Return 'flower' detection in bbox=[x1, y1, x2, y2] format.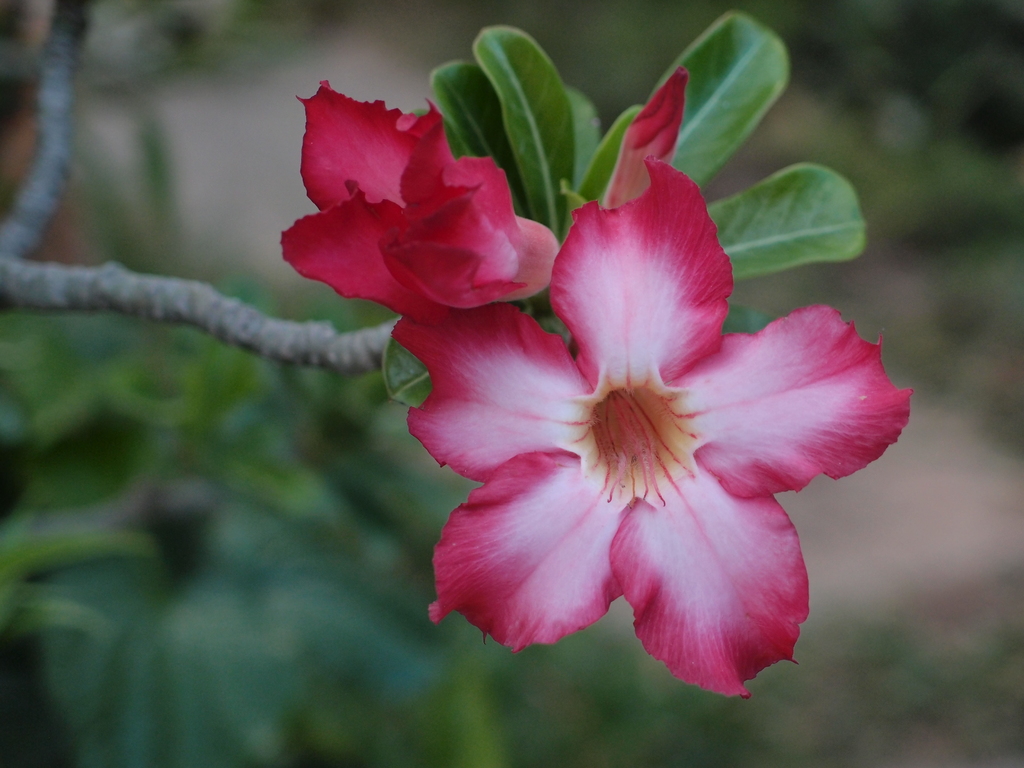
bbox=[410, 140, 894, 691].
